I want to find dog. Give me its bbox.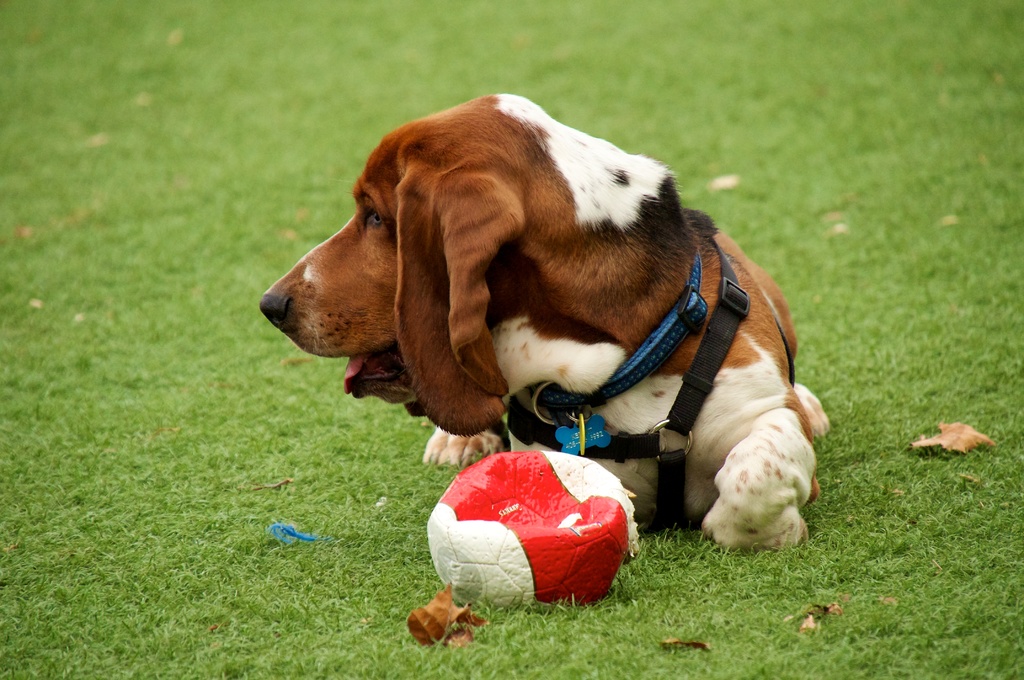
x1=257, y1=93, x2=832, y2=553.
